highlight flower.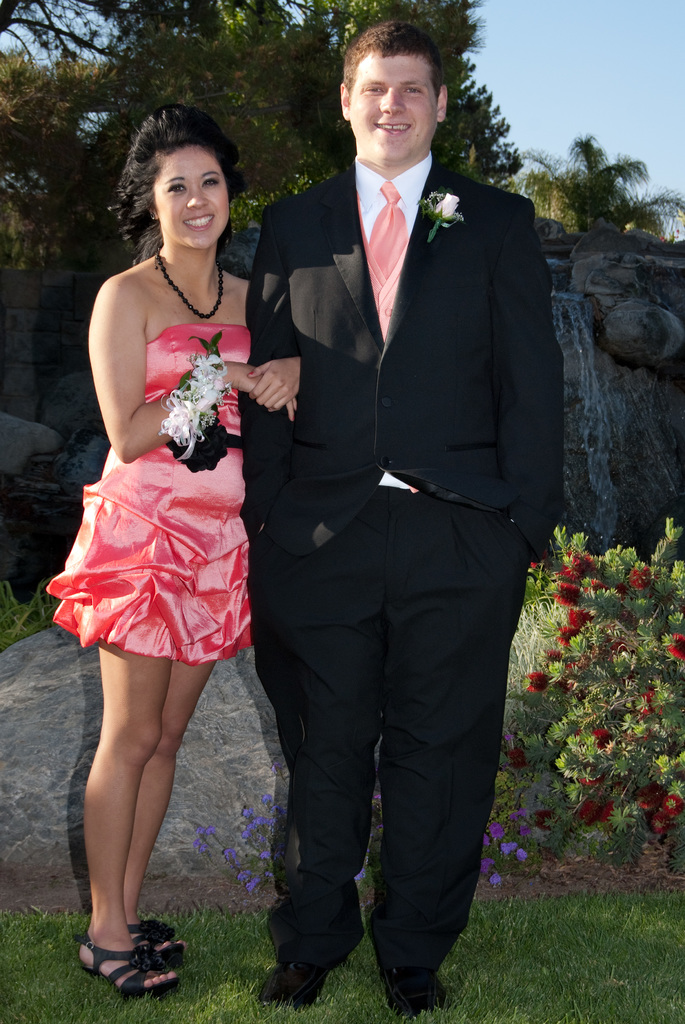
Highlighted region: {"left": 668, "top": 636, "right": 684, "bottom": 661}.
